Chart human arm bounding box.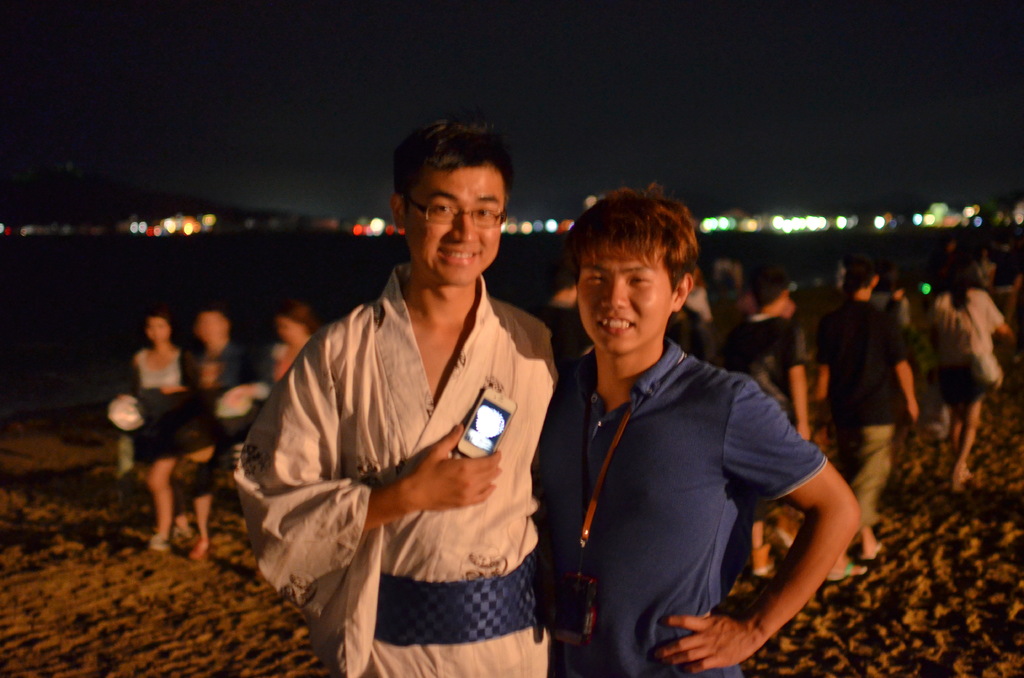
Charted: [x1=780, y1=328, x2=812, y2=440].
